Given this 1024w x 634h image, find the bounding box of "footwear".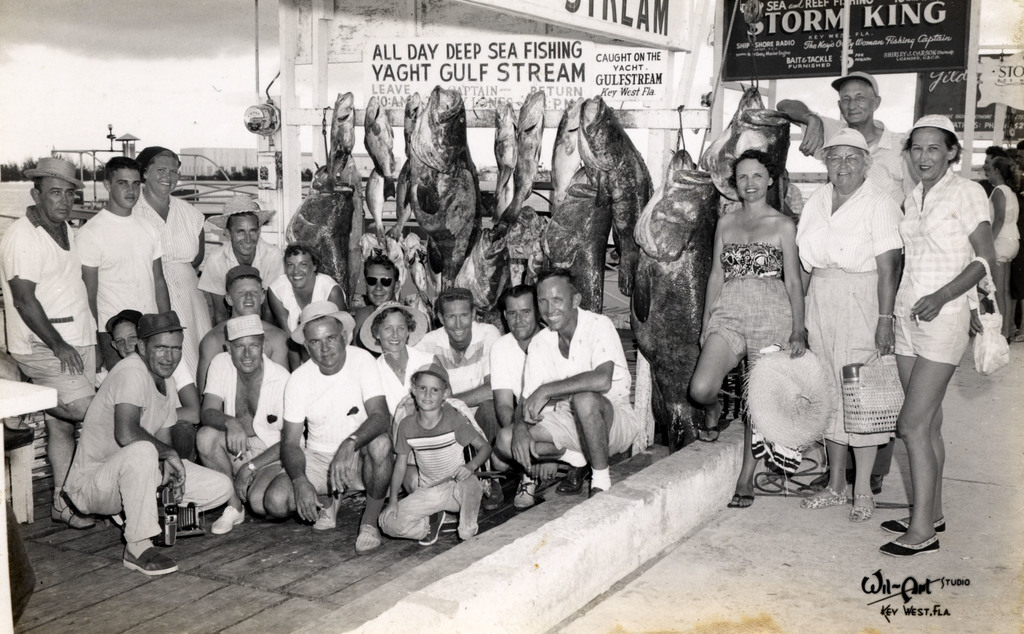
bbox=(700, 398, 729, 442).
